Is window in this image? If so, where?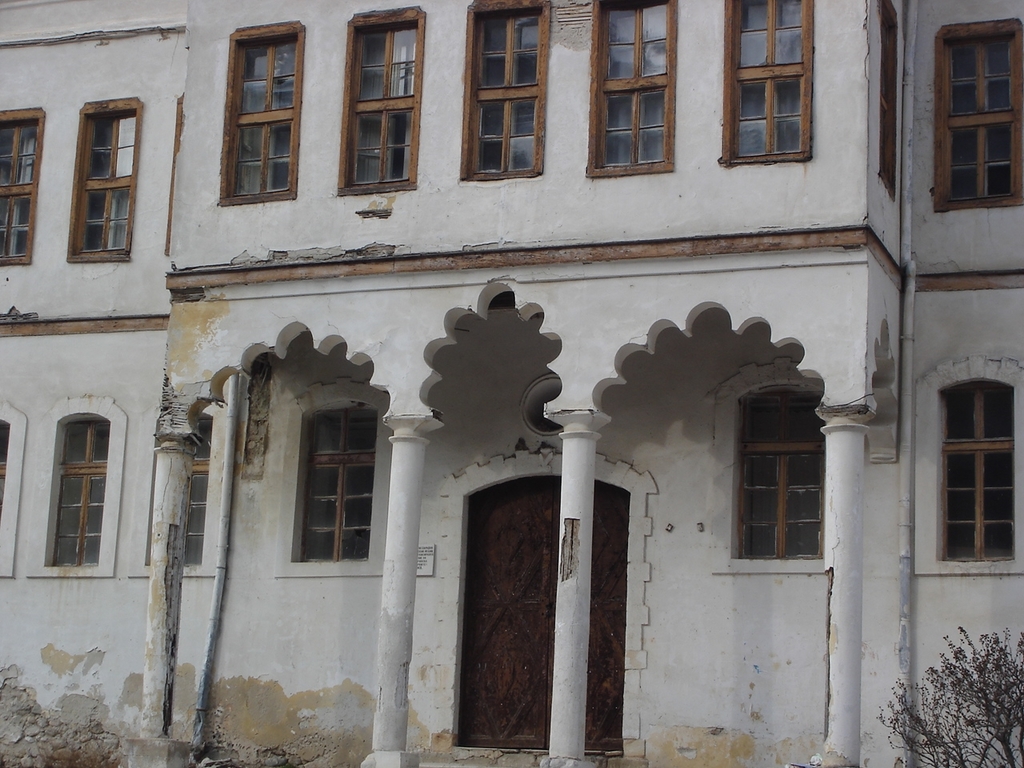
Yes, at l=334, t=5, r=419, b=199.
